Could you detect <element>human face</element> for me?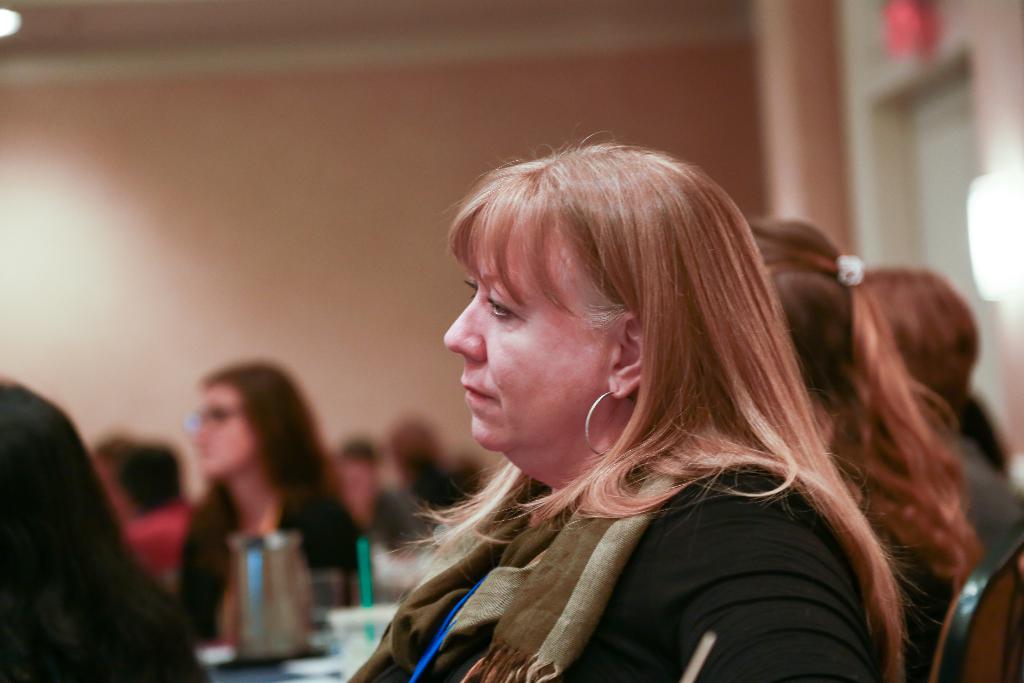
Detection result: Rect(182, 384, 249, 480).
